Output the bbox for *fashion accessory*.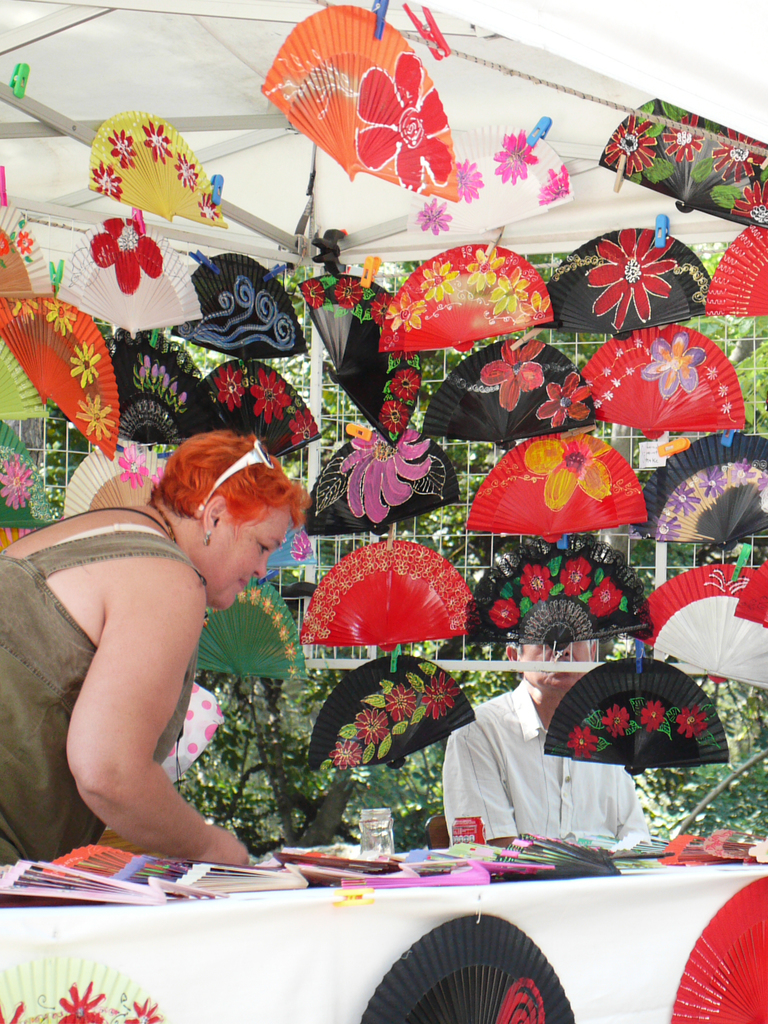
locate(380, 239, 556, 353).
